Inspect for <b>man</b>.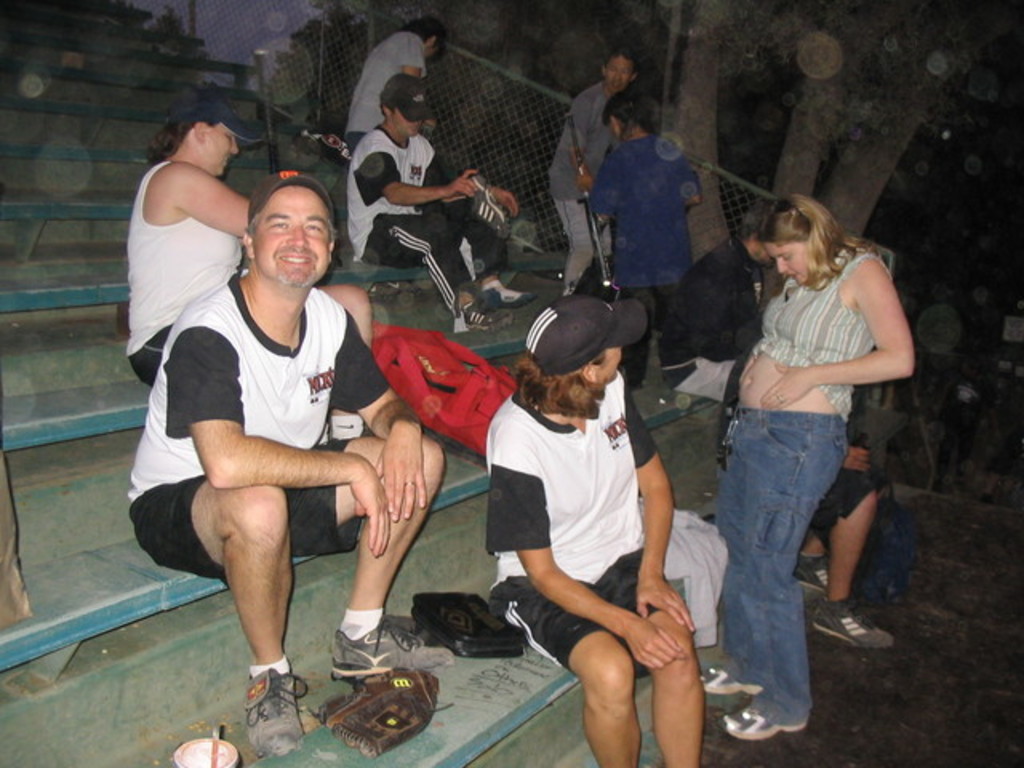
Inspection: (x1=341, y1=75, x2=530, y2=330).
